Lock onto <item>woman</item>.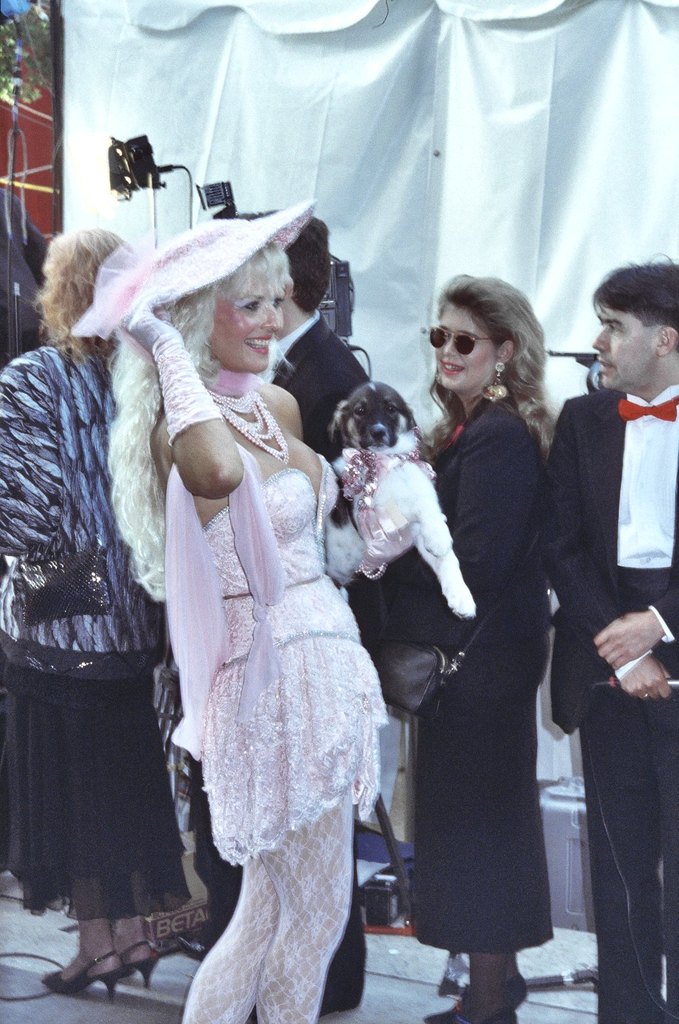
Locked: locate(97, 222, 389, 1002).
